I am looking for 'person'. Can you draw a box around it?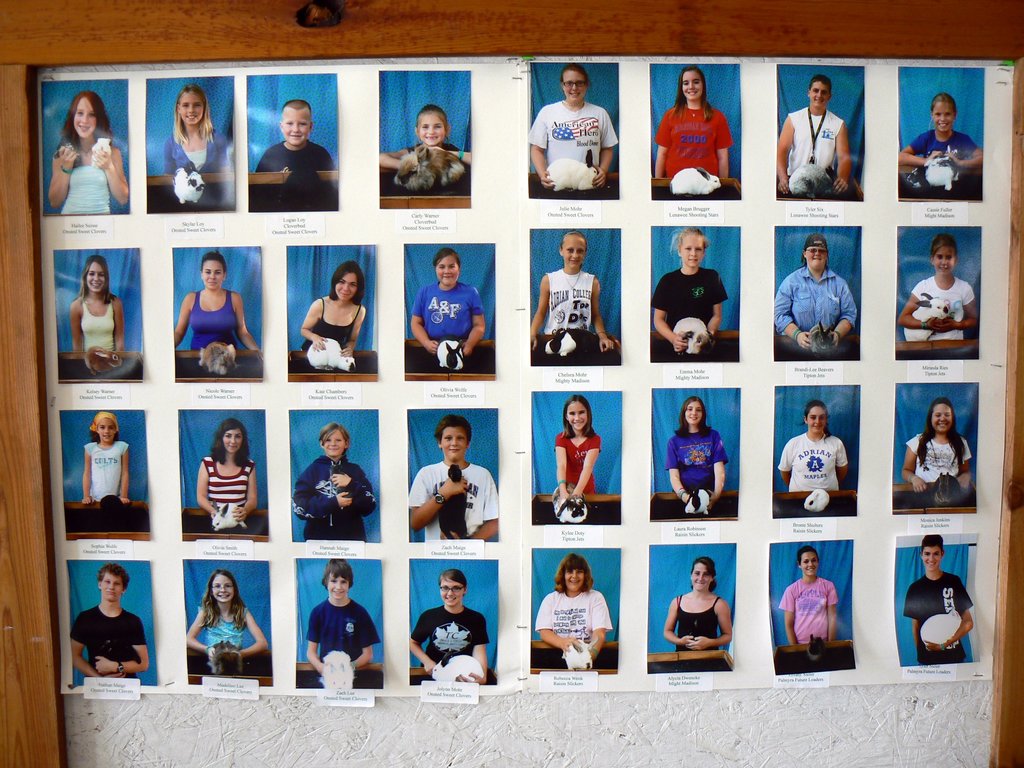
Sure, the bounding box is Rect(775, 74, 851, 195).
